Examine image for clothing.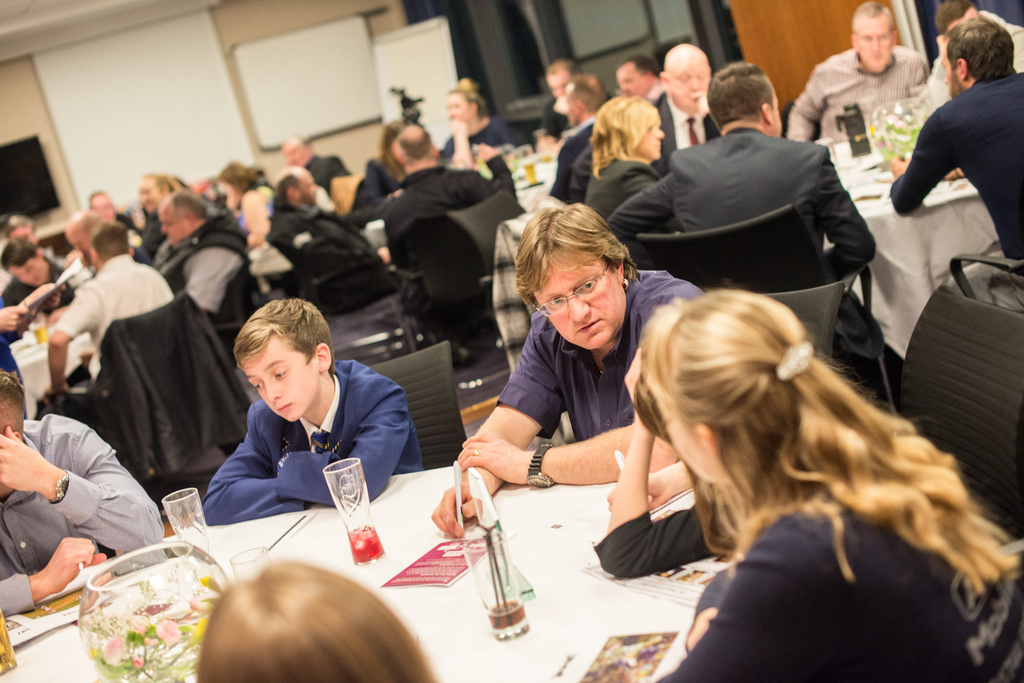
Examination result: box=[550, 113, 600, 206].
